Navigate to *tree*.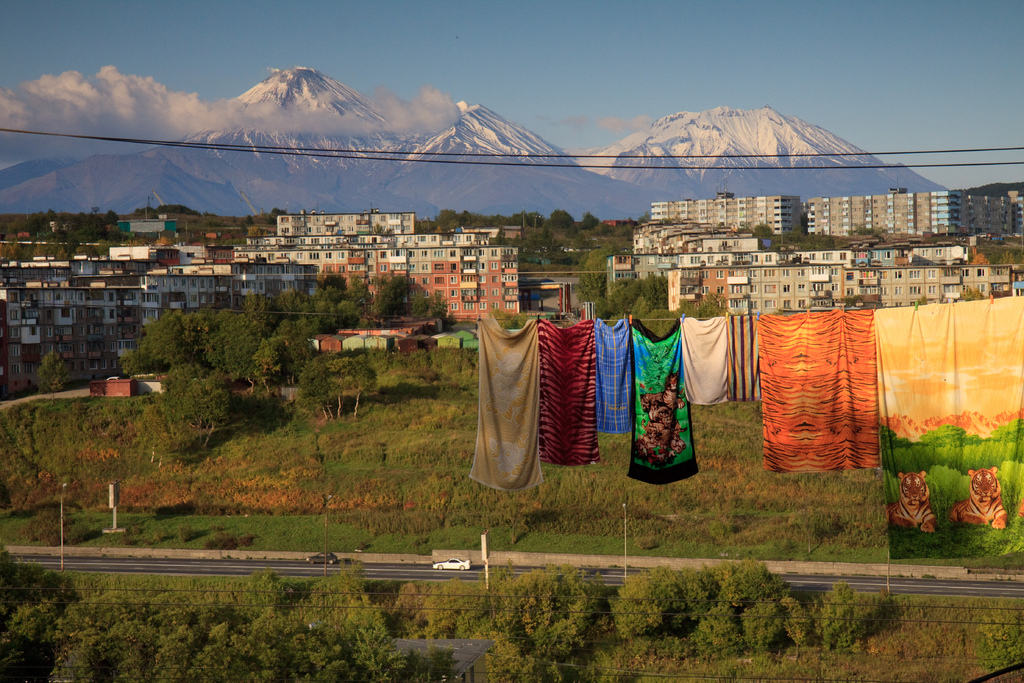
Navigation target: box=[753, 220, 771, 240].
